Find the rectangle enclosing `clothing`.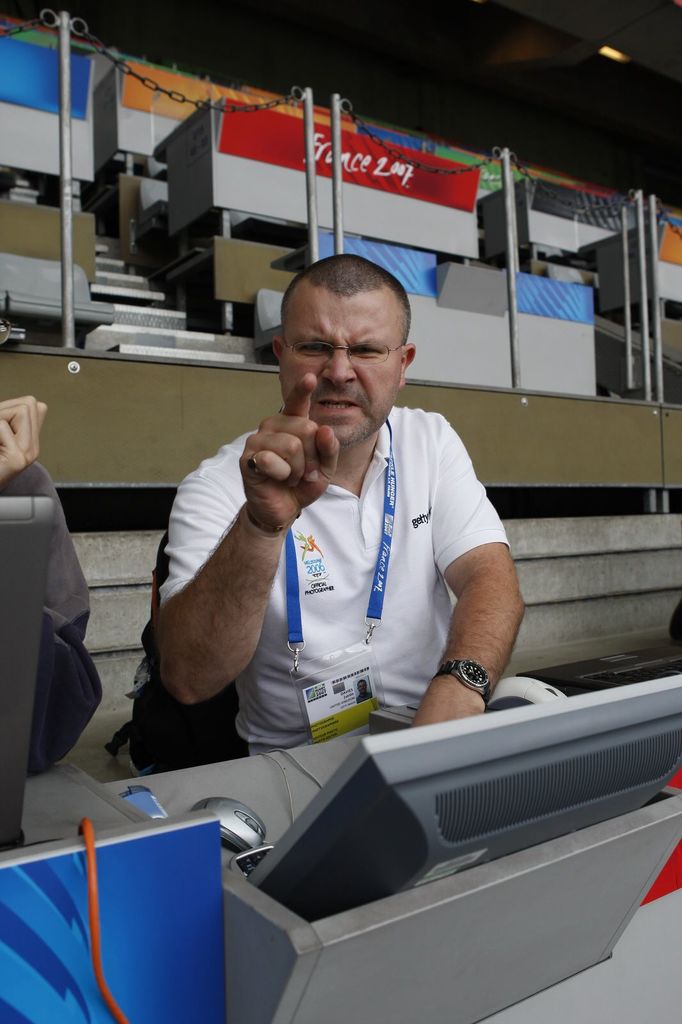
detection(0, 461, 102, 783).
